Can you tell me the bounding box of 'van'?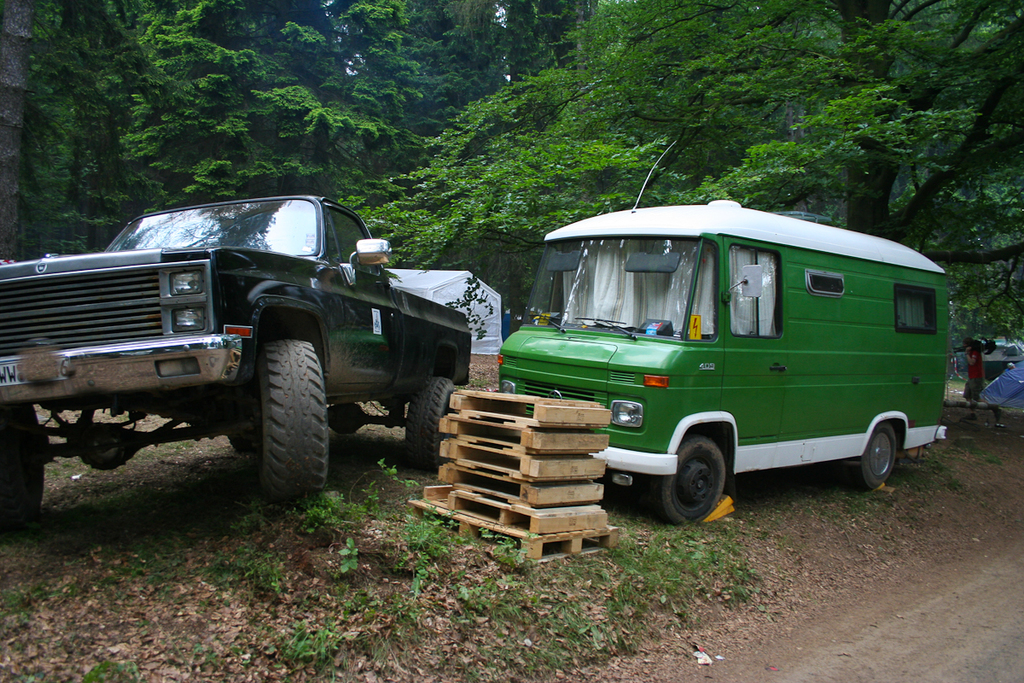
region(0, 190, 472, 506).
